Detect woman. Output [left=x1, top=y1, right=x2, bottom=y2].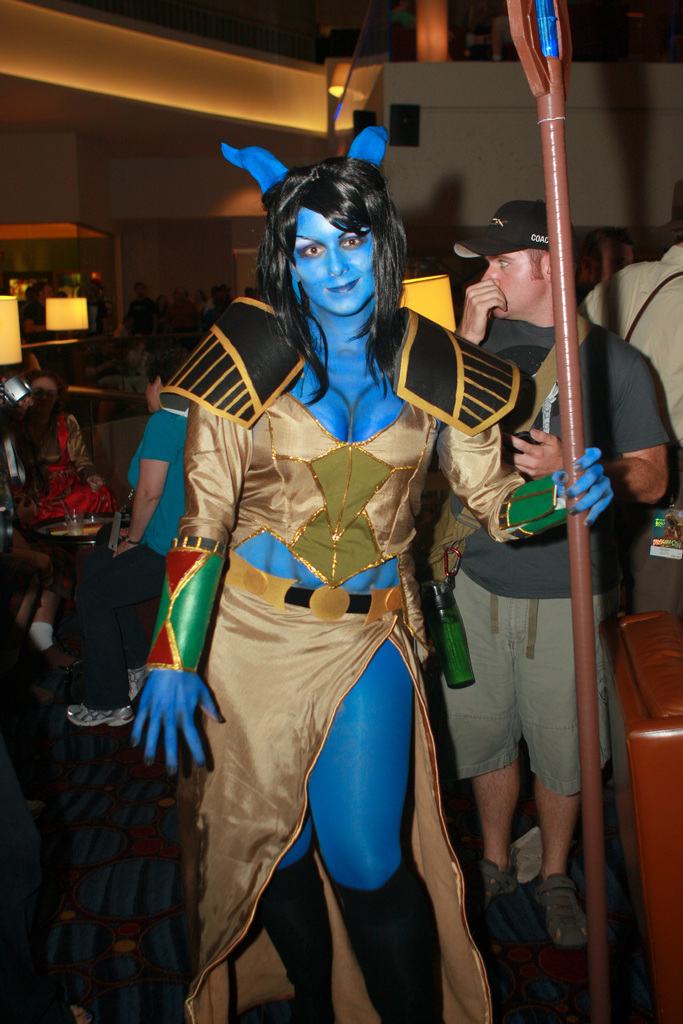
[left=0, top=369, right=122, bottom=647].
